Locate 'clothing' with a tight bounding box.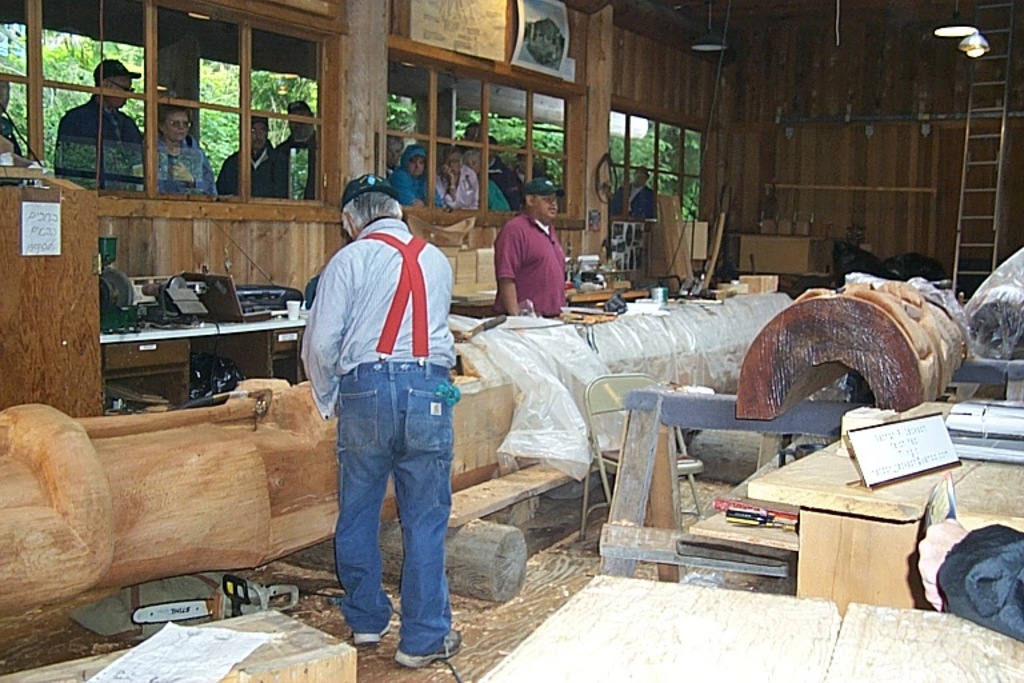
423,155,475,221.
